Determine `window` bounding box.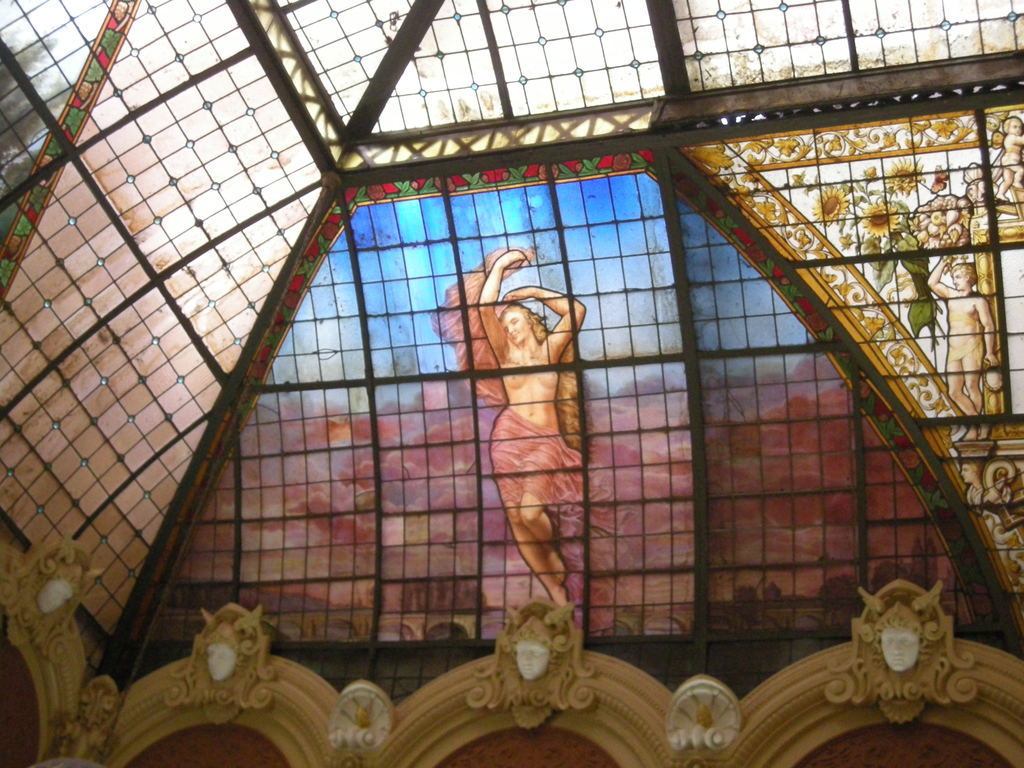
Determined: box=[131, 145, 988, 685].
